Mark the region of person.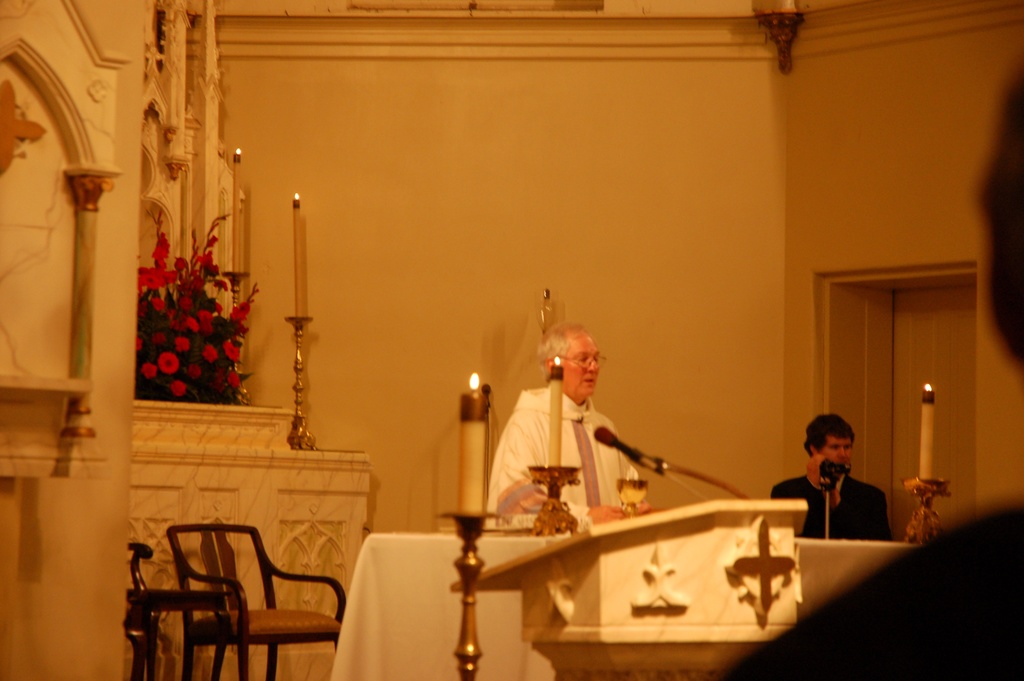
Region: (497,301,644,567).
